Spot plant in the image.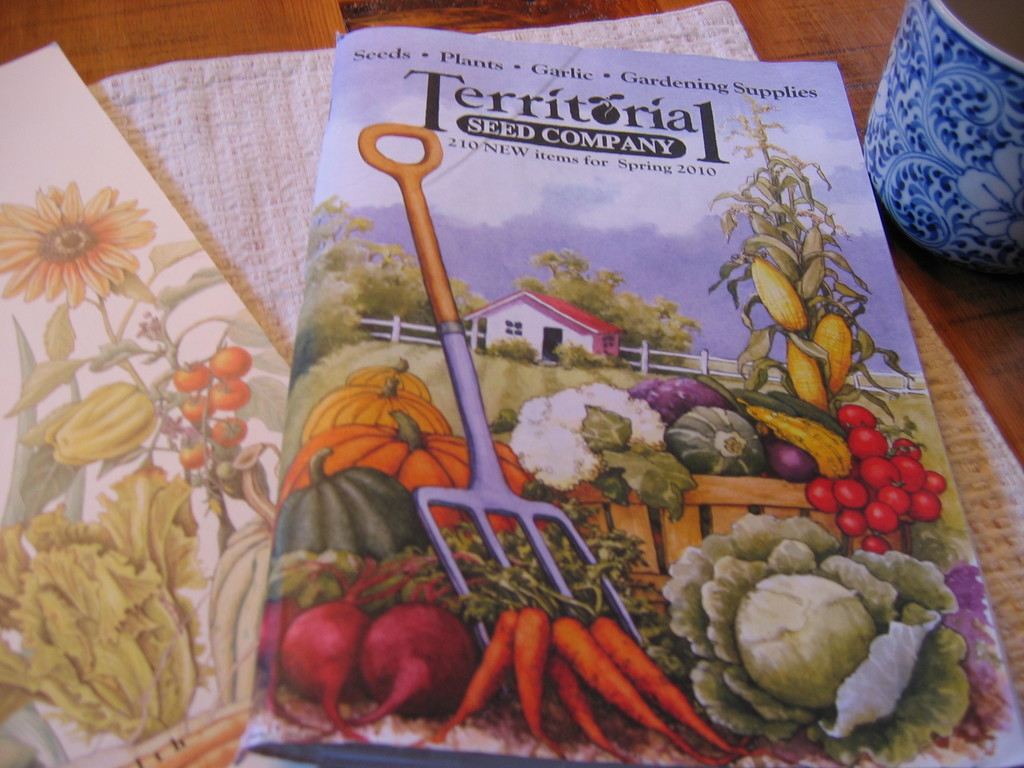
plant found at bbox=[557, 335, 613, 365].
